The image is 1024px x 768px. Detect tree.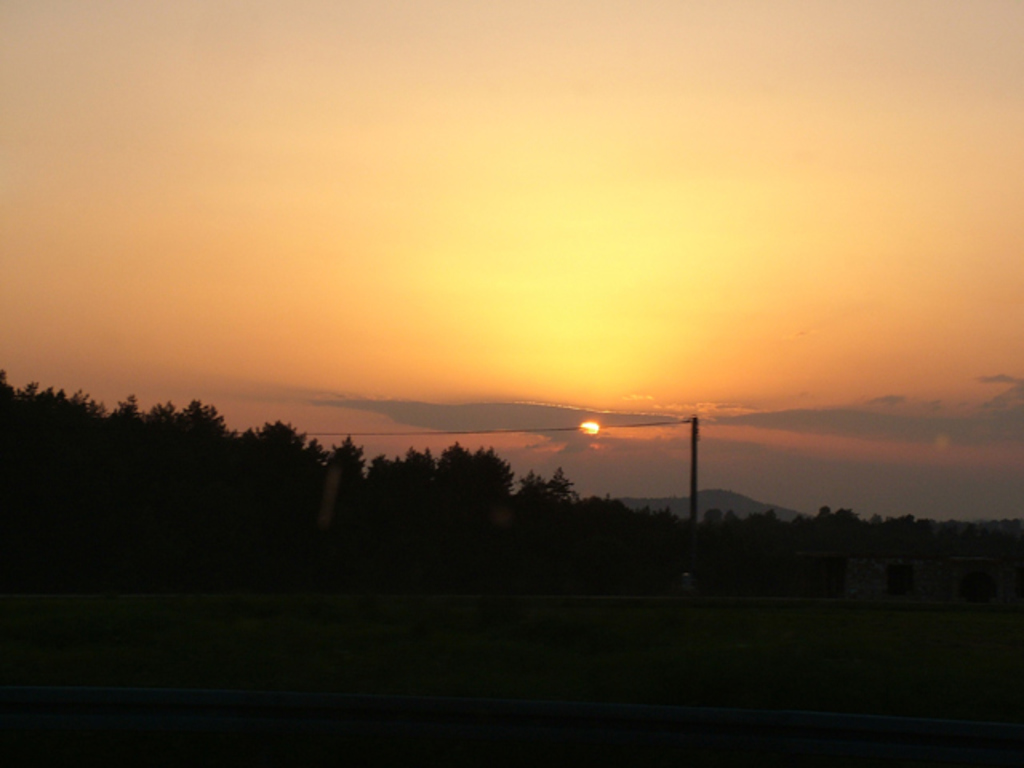
Detection: x1=374, y1=446, x2=429, y2=589.
